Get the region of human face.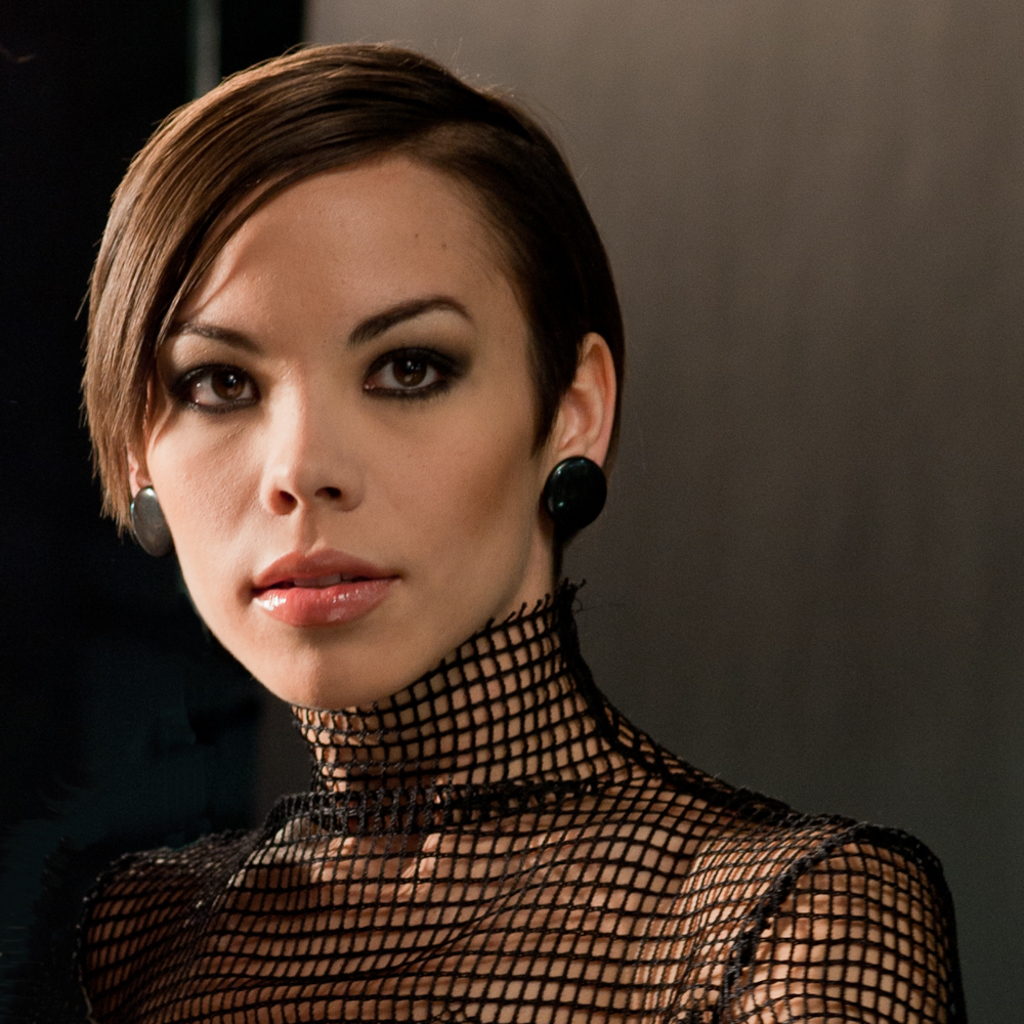
[141,169,531,706].
